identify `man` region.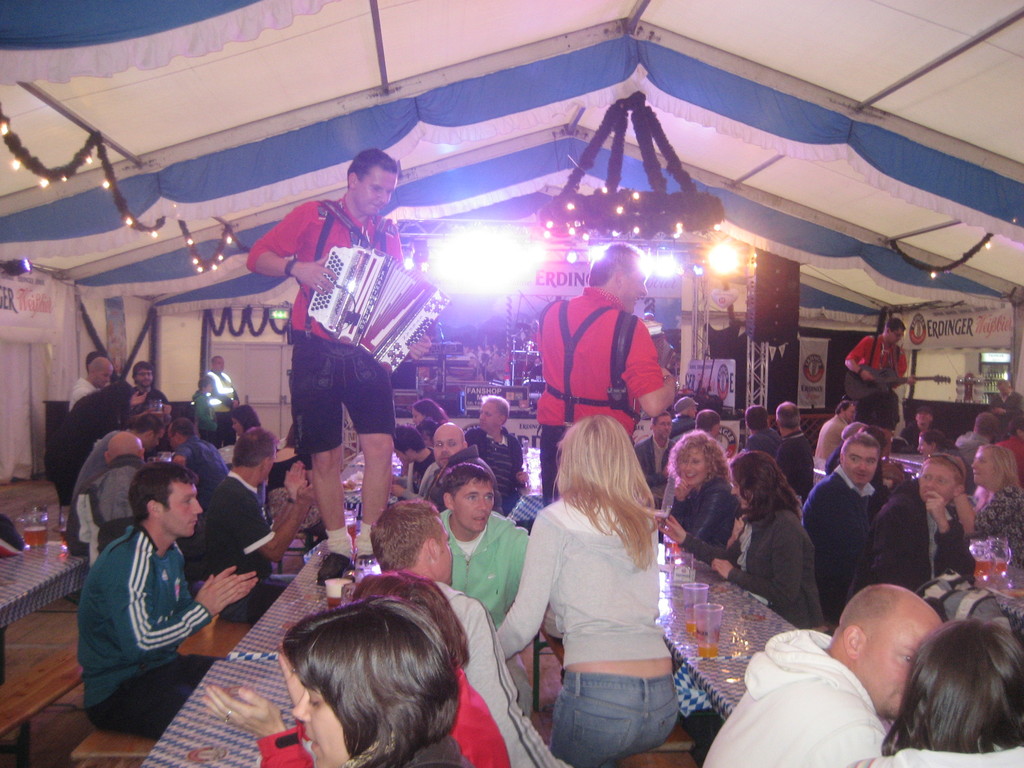
Region: bbox(696, 585, 947, 767).
